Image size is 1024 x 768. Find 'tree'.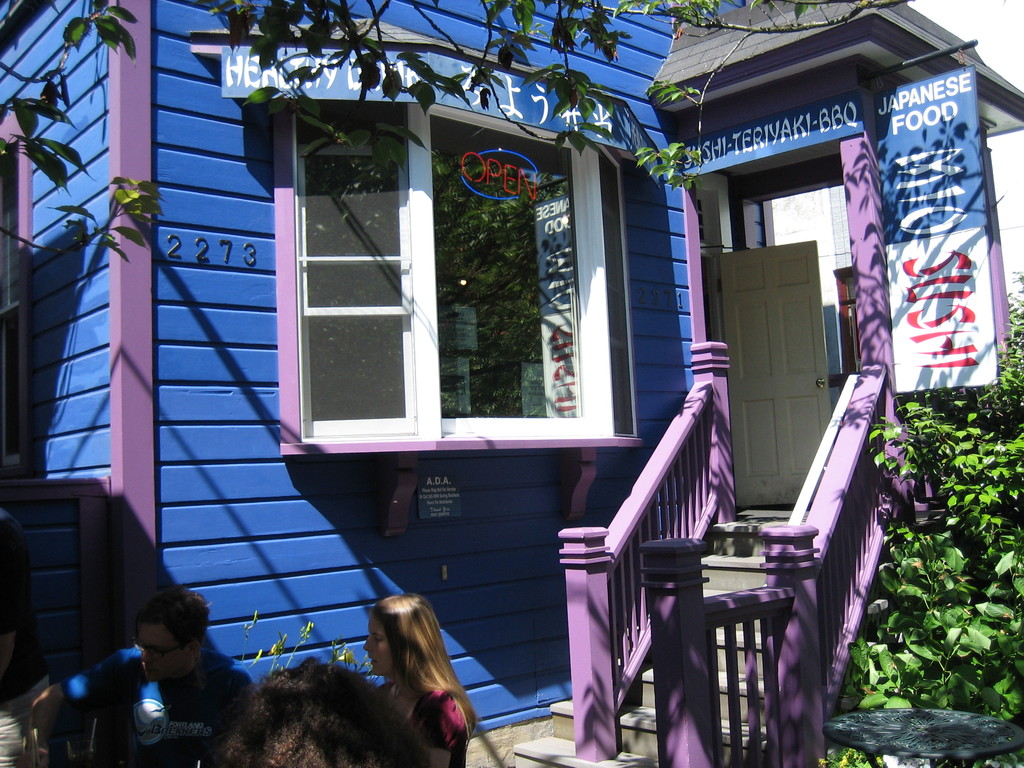
bbox=(0, 0, 908, 276).
